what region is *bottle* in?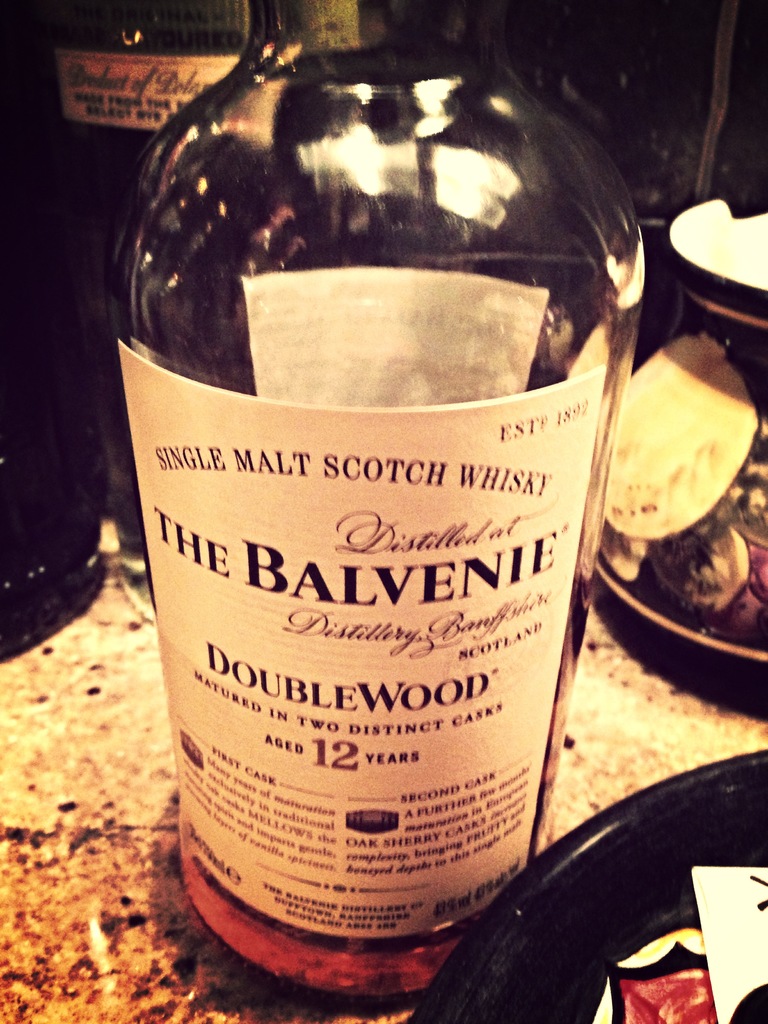
detection(103, 40, 658, 970).
